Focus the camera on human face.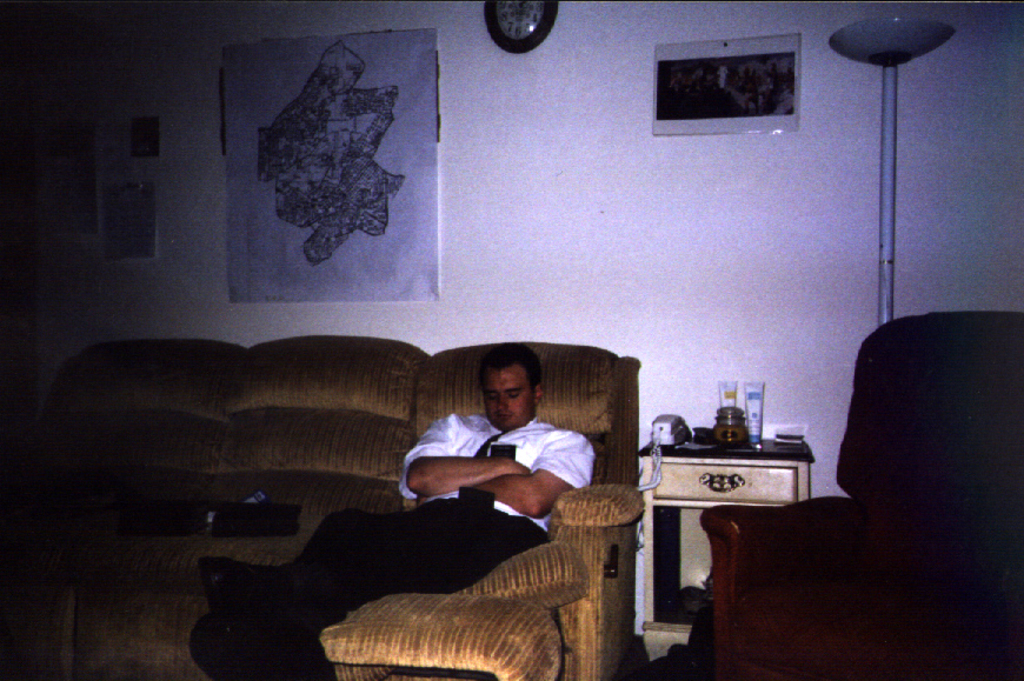
Focus region: x1=484, y1=362, x2=530, y2=428.
